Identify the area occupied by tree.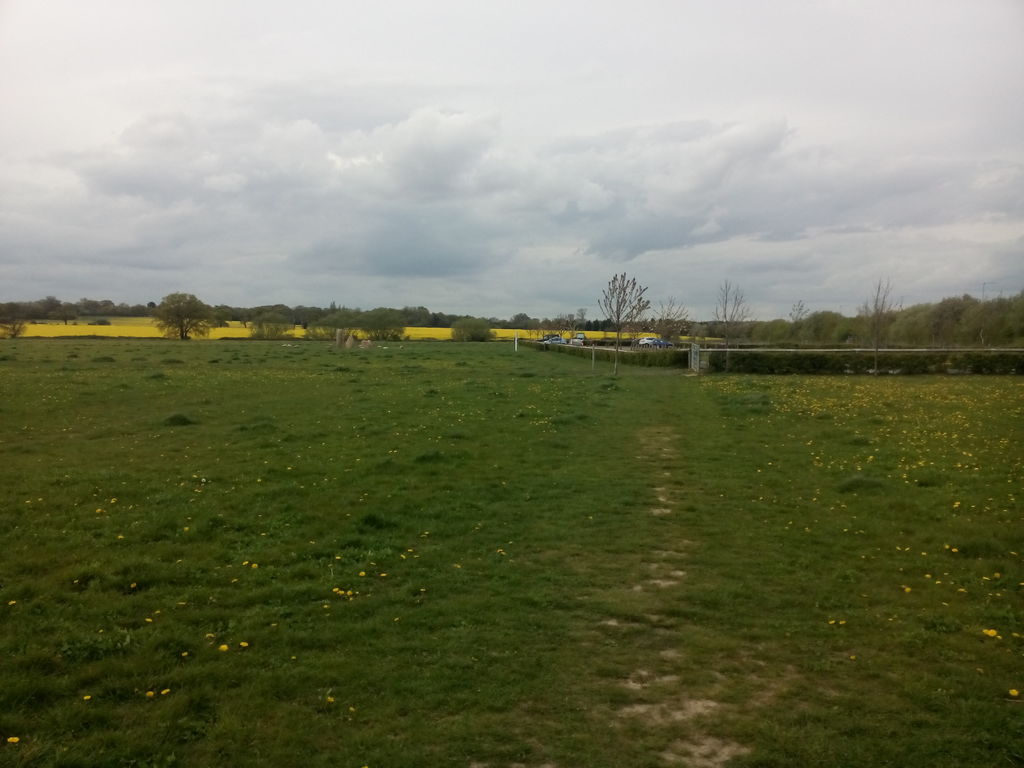
Area: bbox(150, 292, 218, 340).
